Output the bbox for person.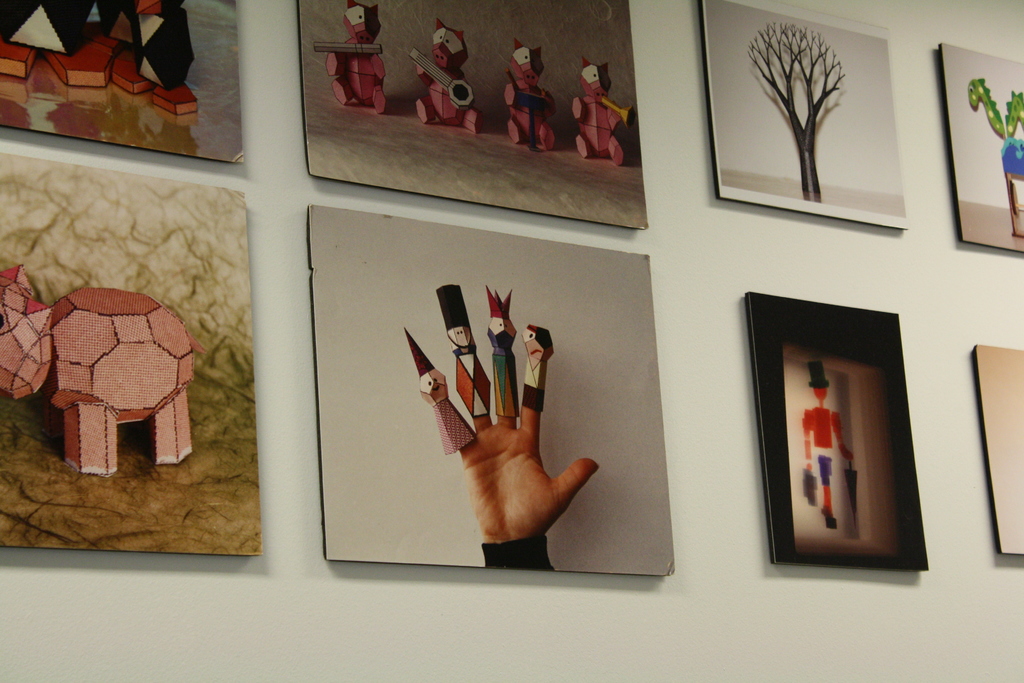
detection(498, 34, 556, 150).
